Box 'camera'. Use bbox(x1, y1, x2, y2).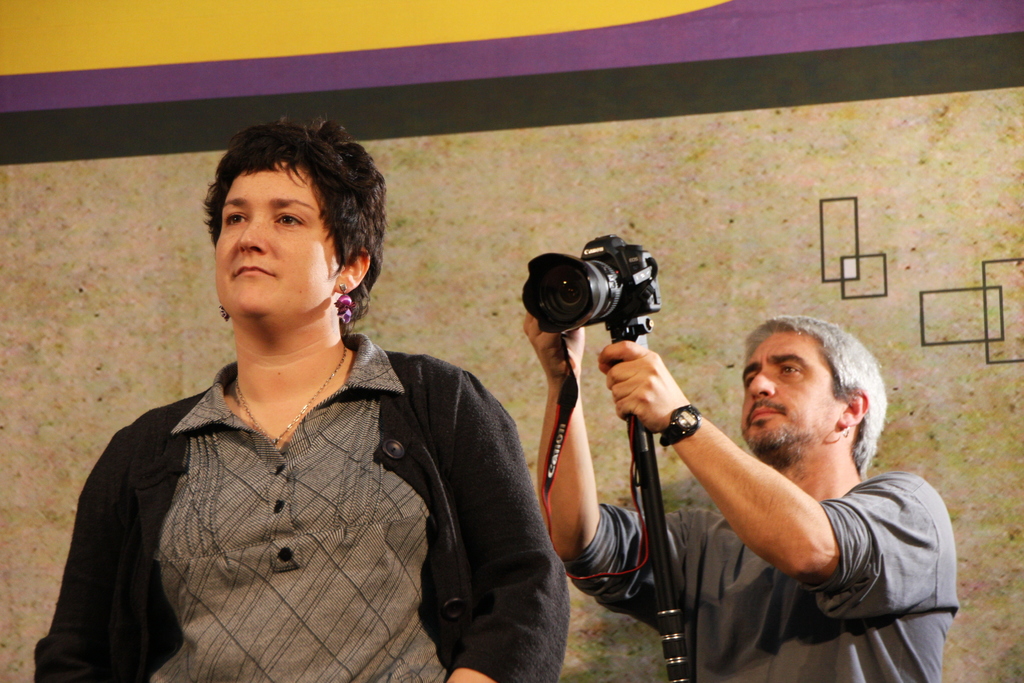
bbox(516, 233, 666, 357).
